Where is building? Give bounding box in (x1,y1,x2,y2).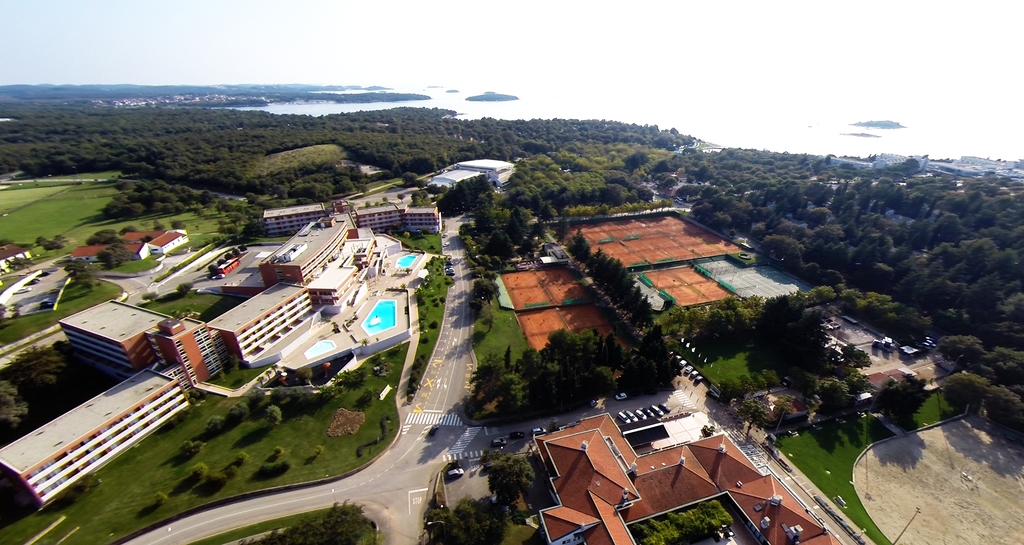
(536,409,839,544).
